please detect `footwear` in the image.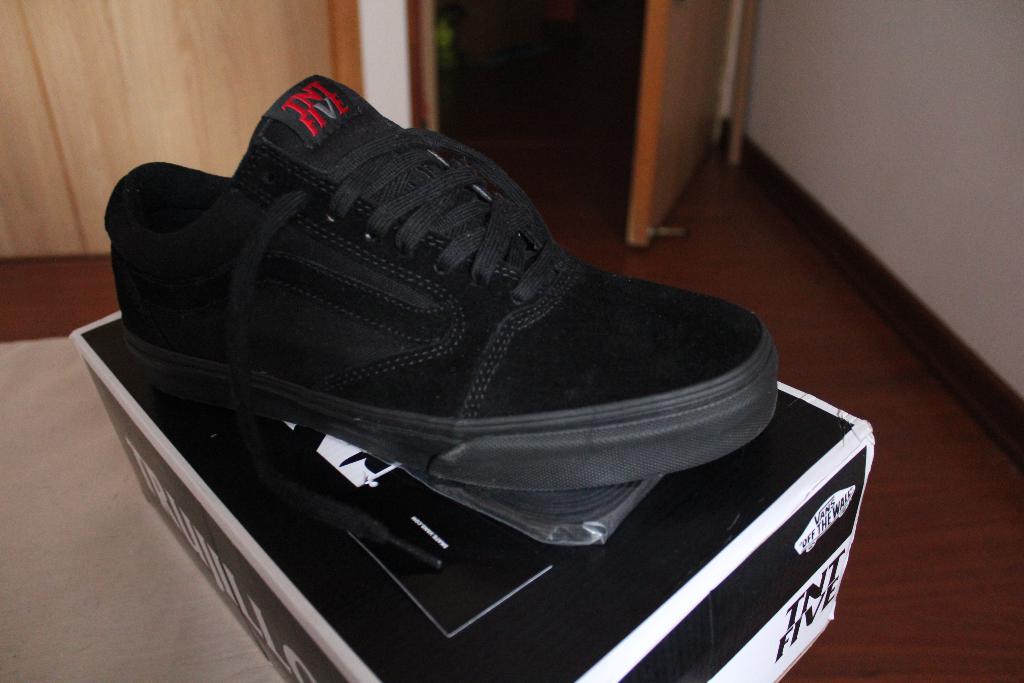
crop(108, 72, 780, 484).
